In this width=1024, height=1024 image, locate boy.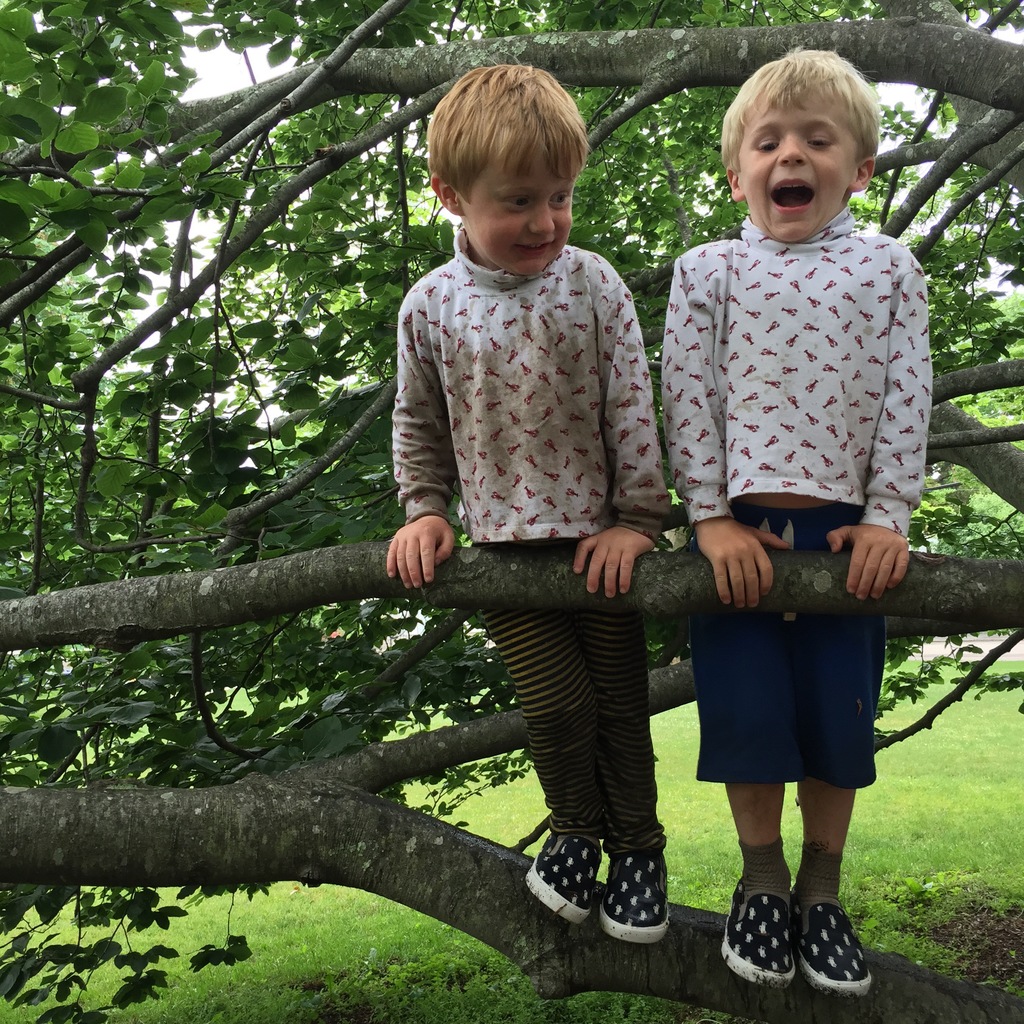
Bounding box: crop(660, 47, 935, 1000).
